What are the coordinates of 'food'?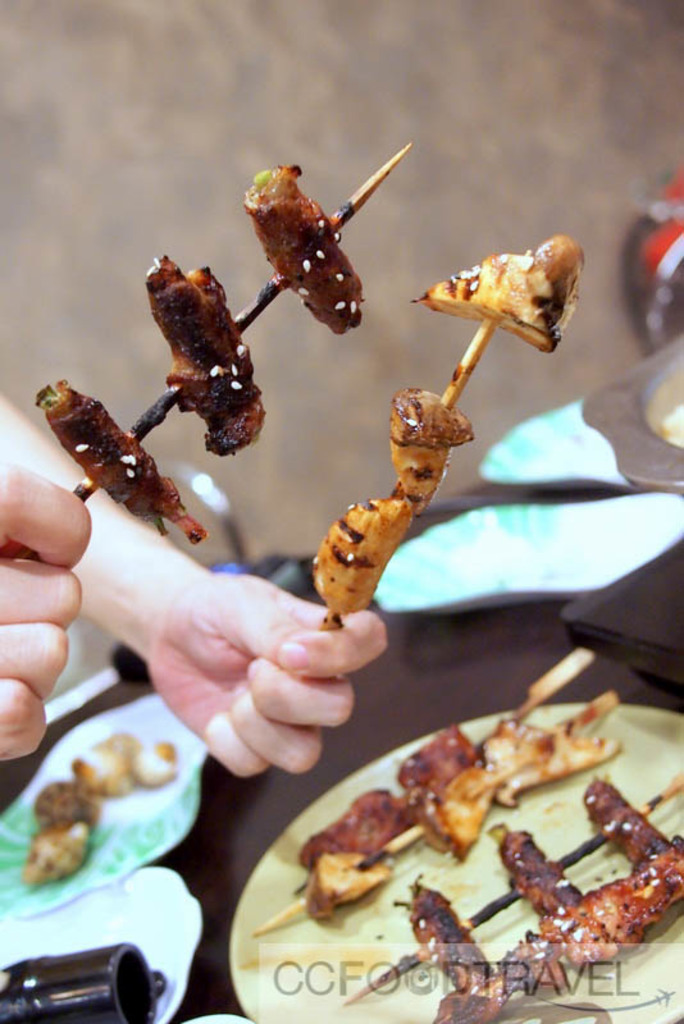
select_region(386, 390, 484, 513).
